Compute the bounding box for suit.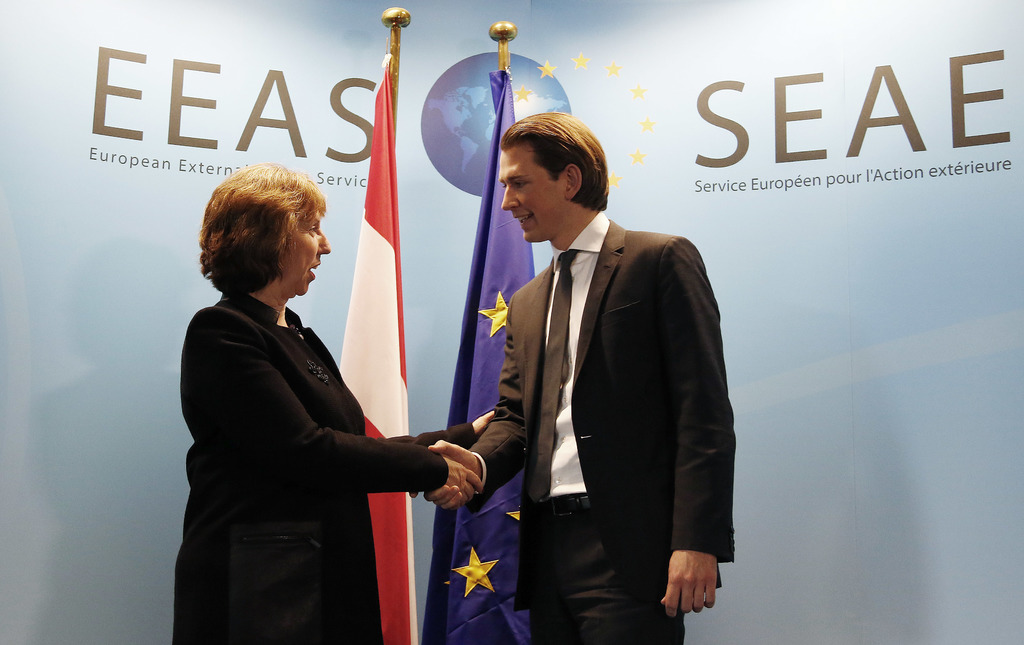
left=477, top=128, right=742, bottom=630.
